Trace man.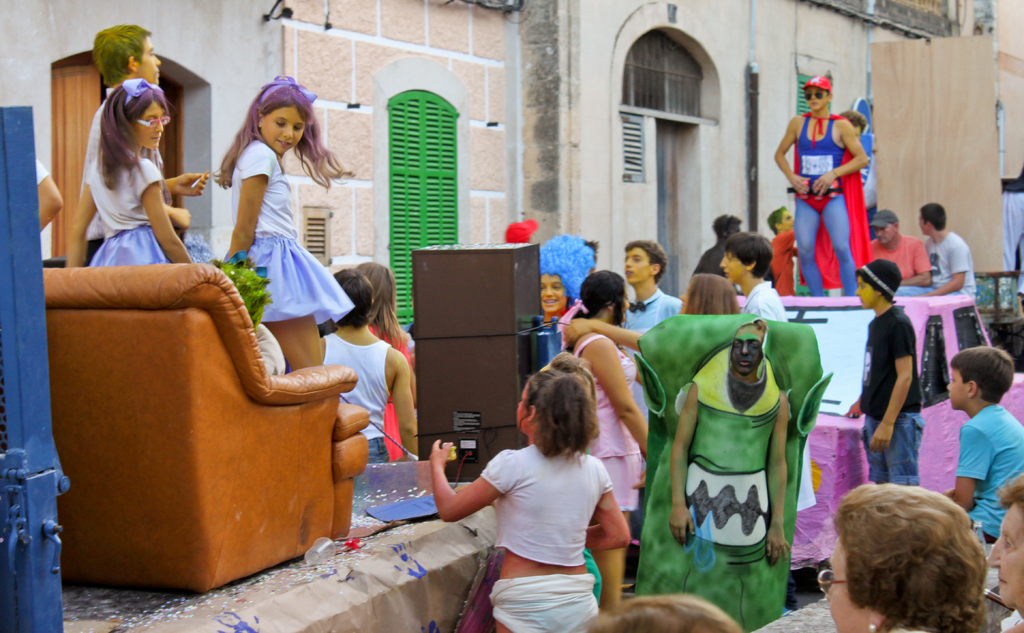
Traced to (911, 206, 979, 312).
